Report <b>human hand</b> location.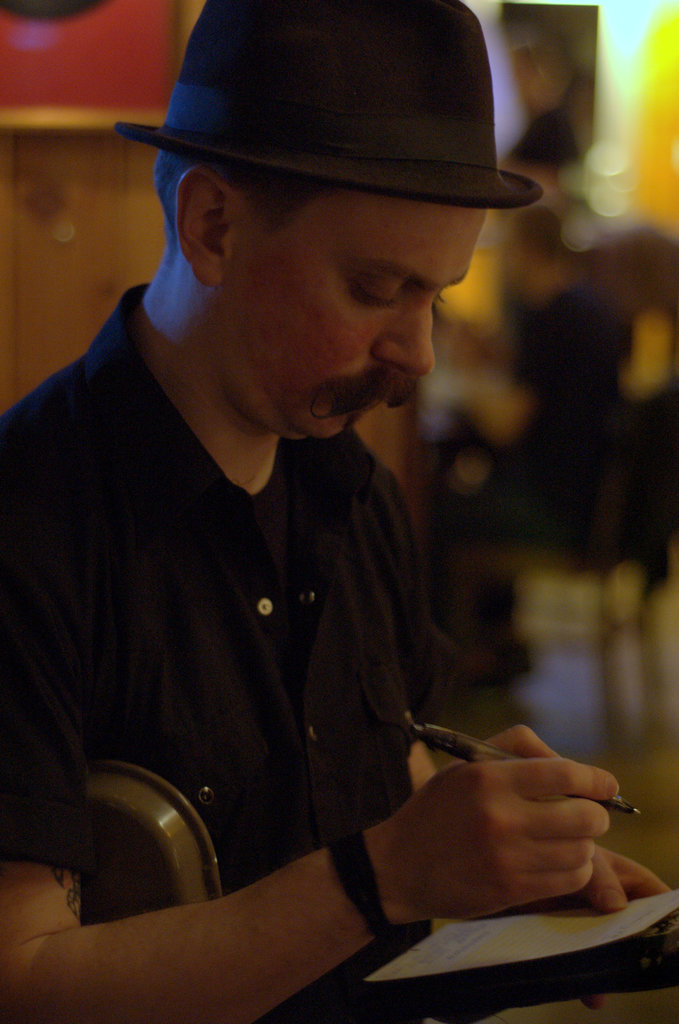
Report: box(550, 843, 678, 1014).
